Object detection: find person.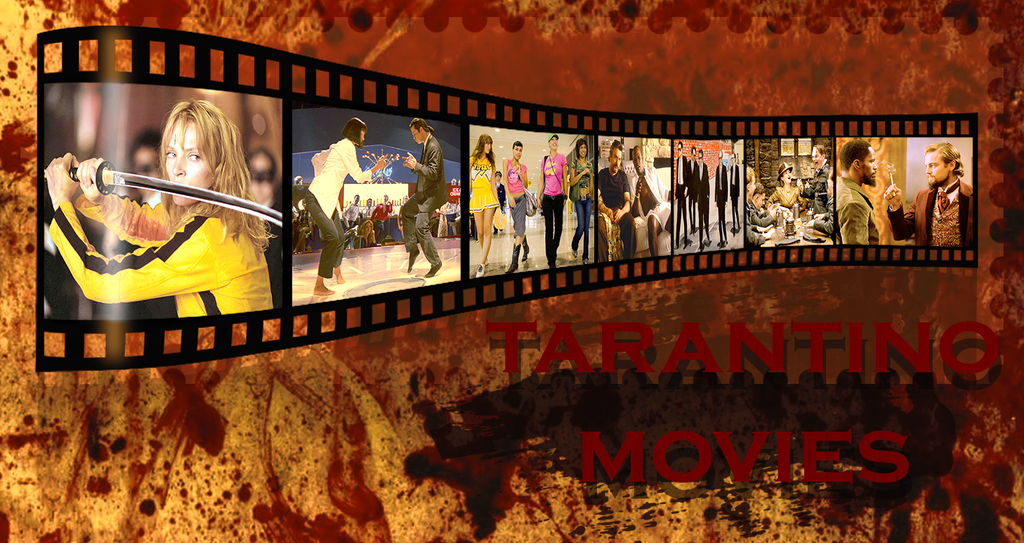
select_region(502, 137, 532, 277).
